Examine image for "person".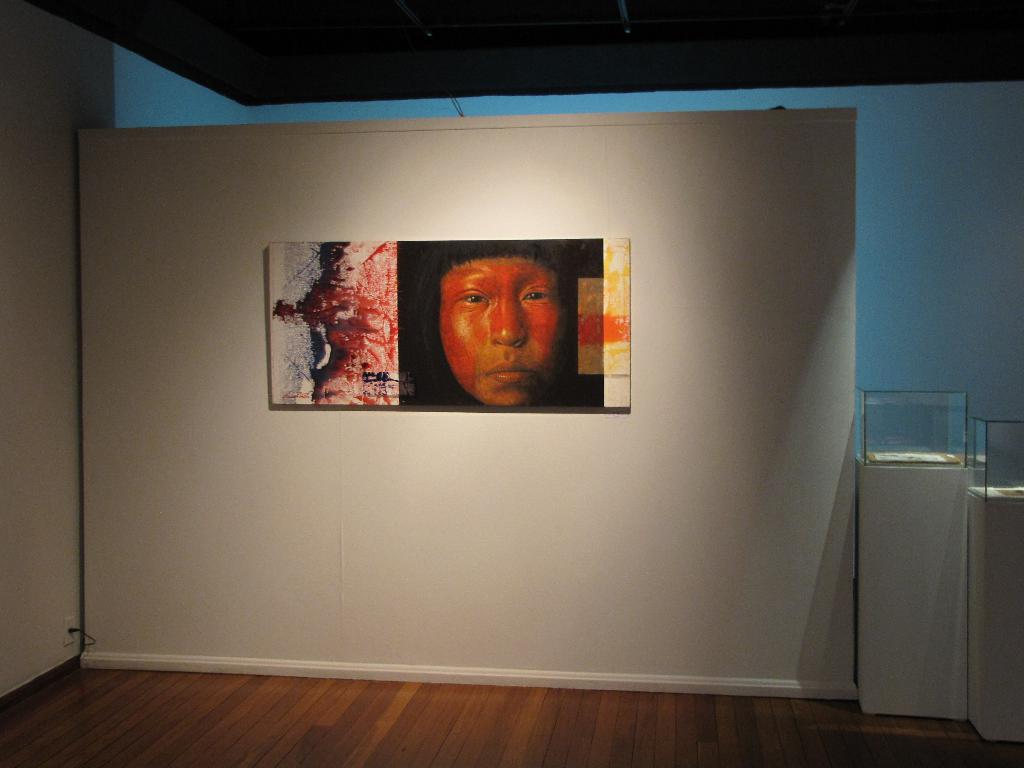
Examination result: {"x1": 408, "y1": 246, "x2": 600, "y2": 405}.
